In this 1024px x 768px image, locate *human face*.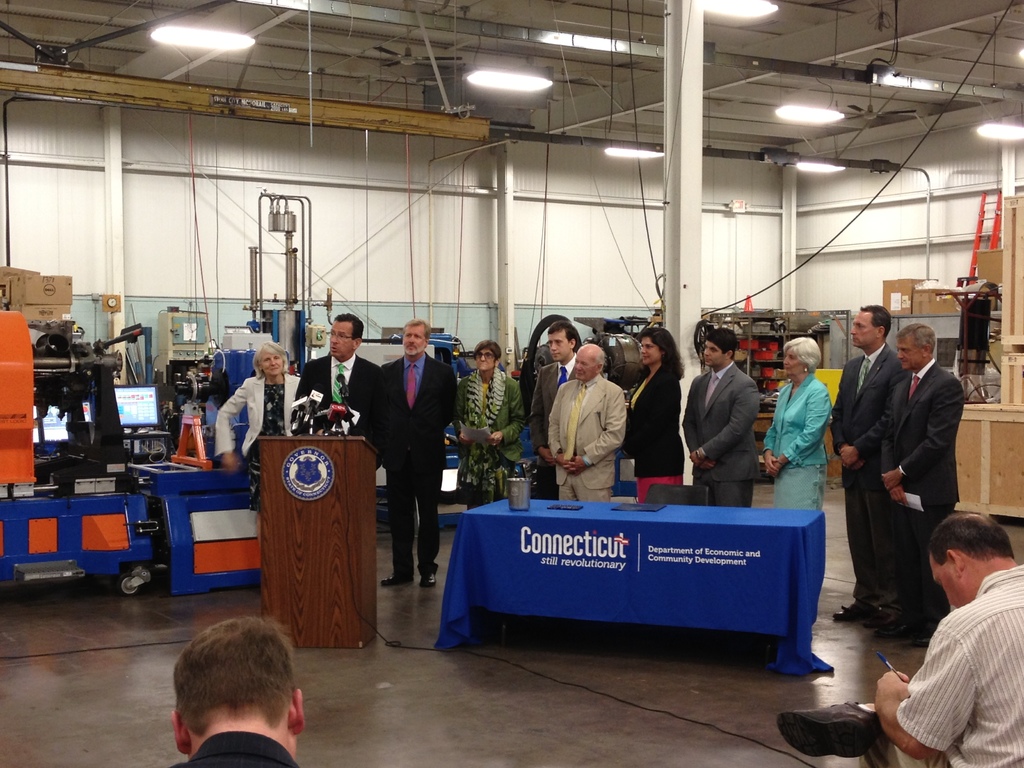
Bounding box: 928:557:970:608.
